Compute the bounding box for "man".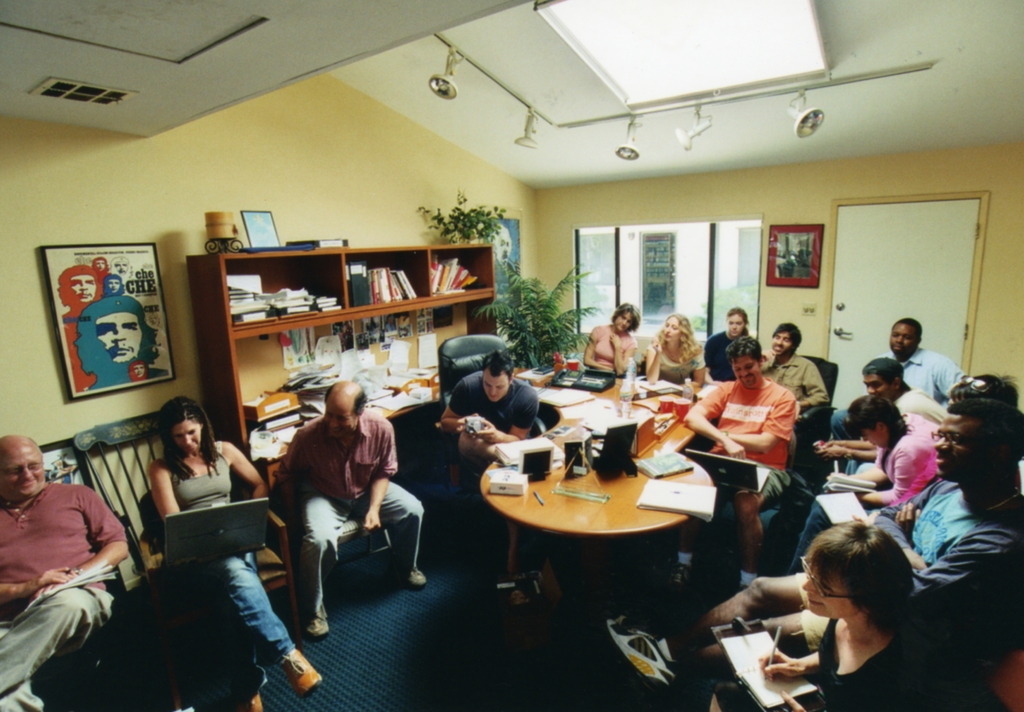
select_region(602, 404, 1023, 672).
